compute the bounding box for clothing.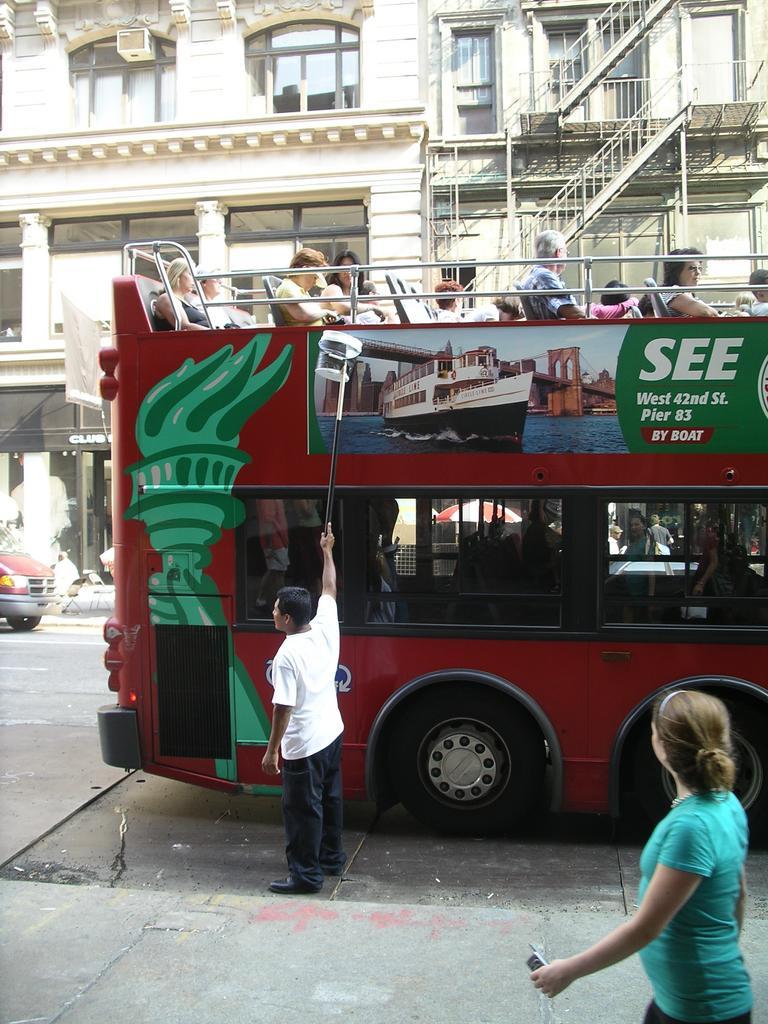
crop(655, 279, 685, 316).
